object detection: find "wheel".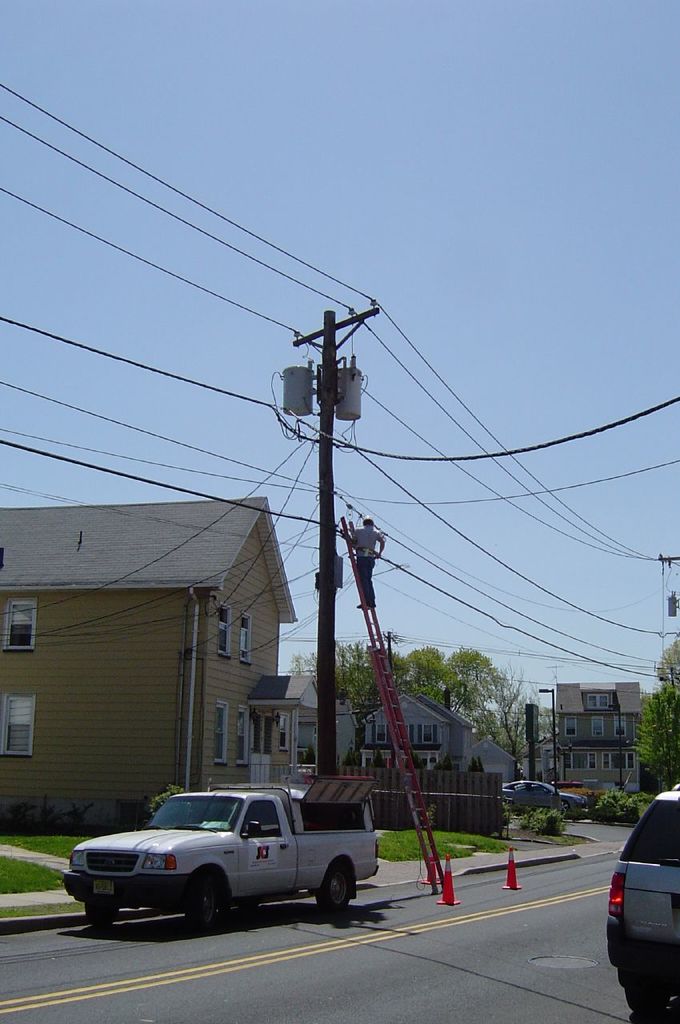
558,801,569,812.
